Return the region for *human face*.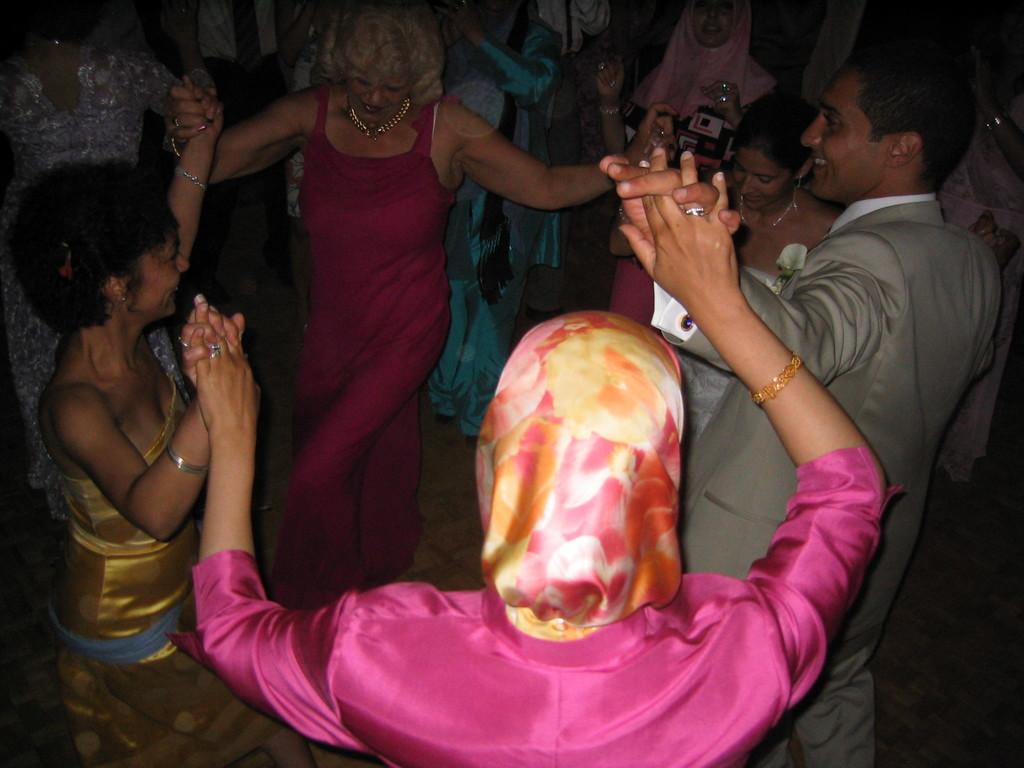
box=[797, 69, 884, 195].
